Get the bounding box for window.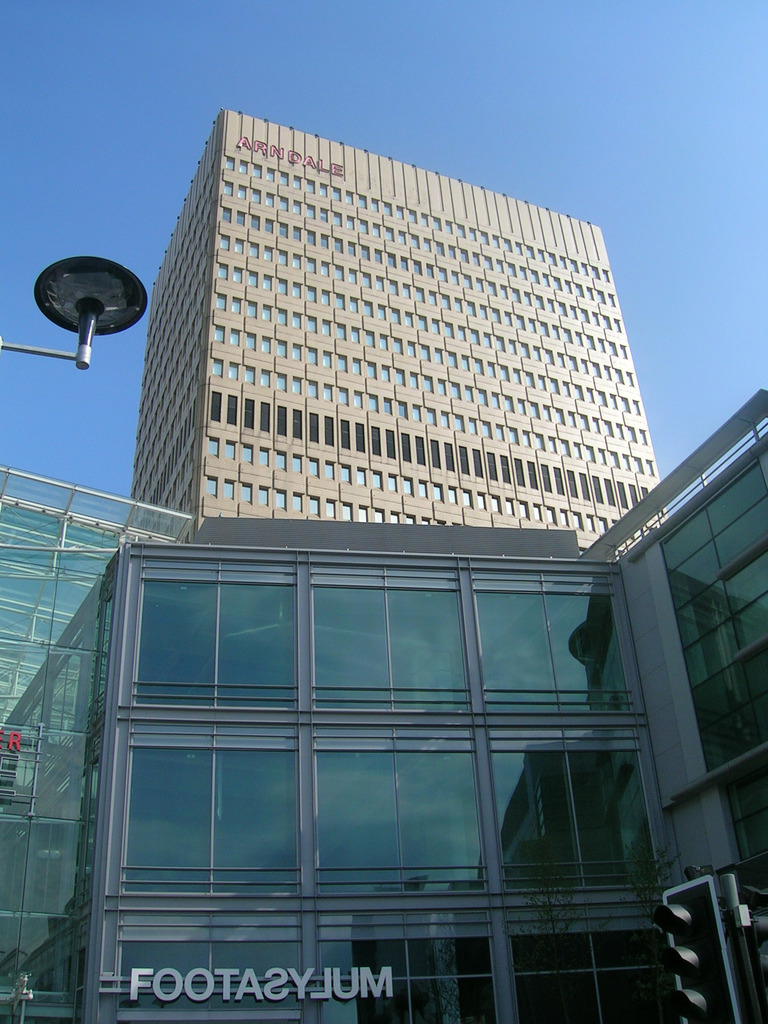
603, 269, 611, 280.
